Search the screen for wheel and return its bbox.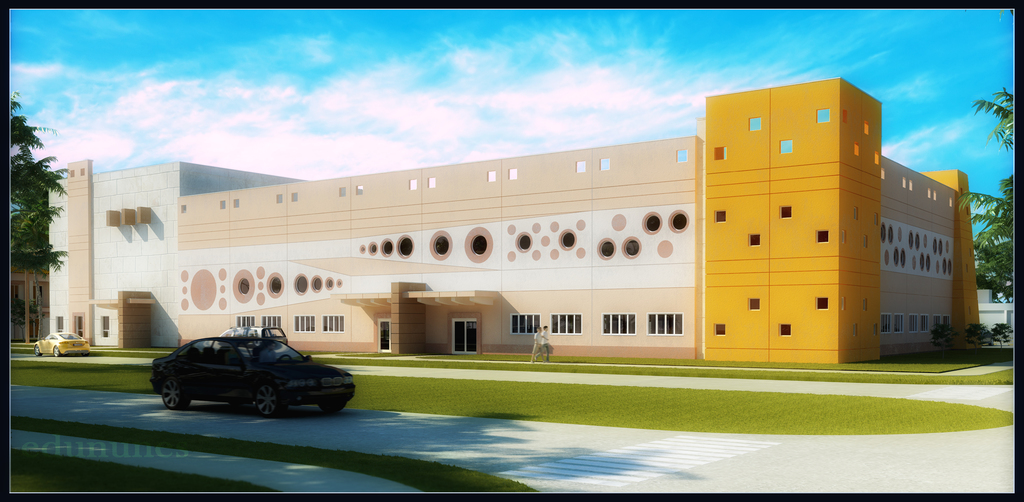
Found: bbox=(47, 343, 61, 360).
